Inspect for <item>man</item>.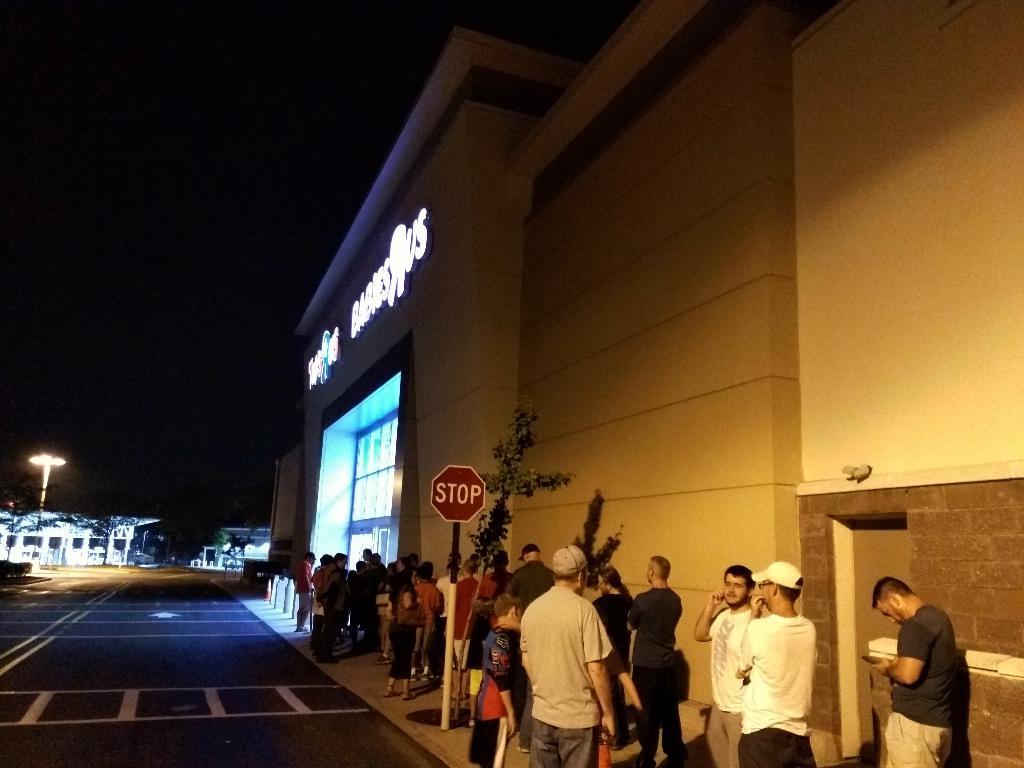
Inspection: 726:562:819:764.
